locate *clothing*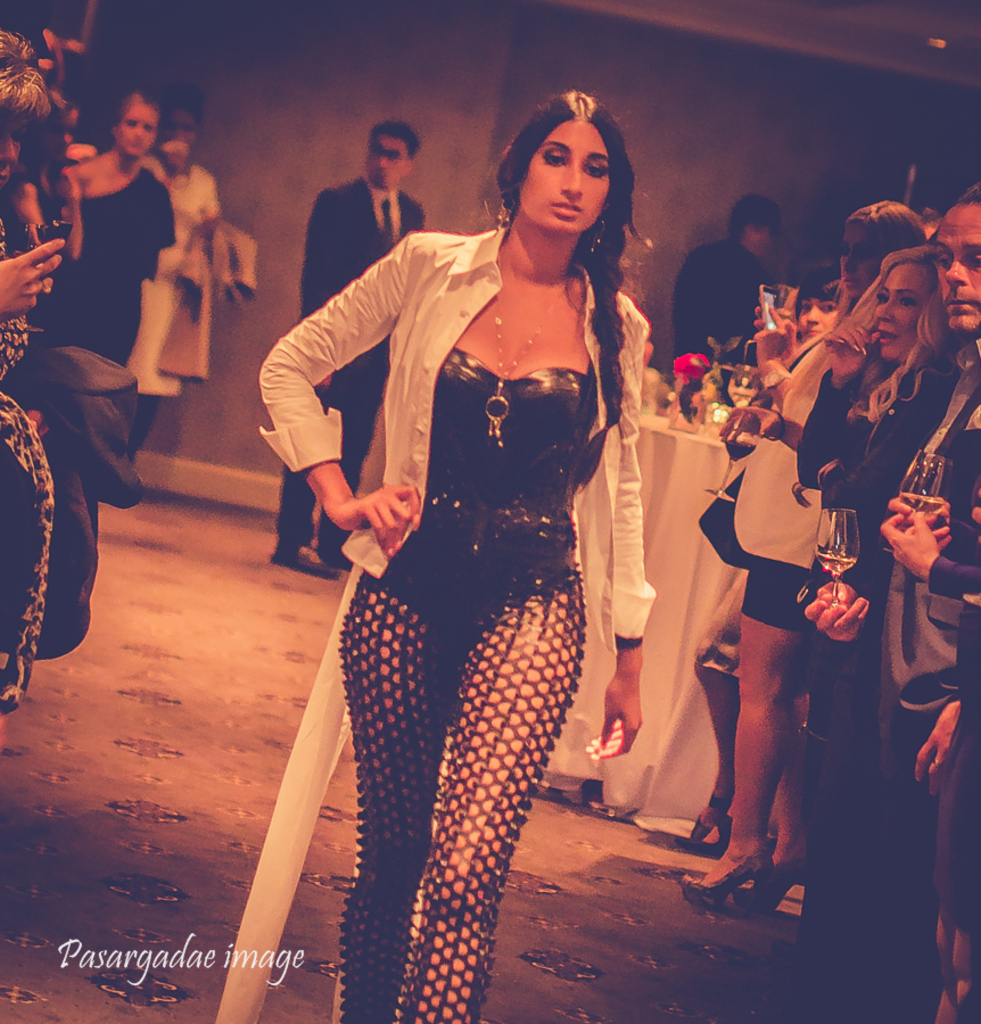
region(280, 237, 624, 941)
